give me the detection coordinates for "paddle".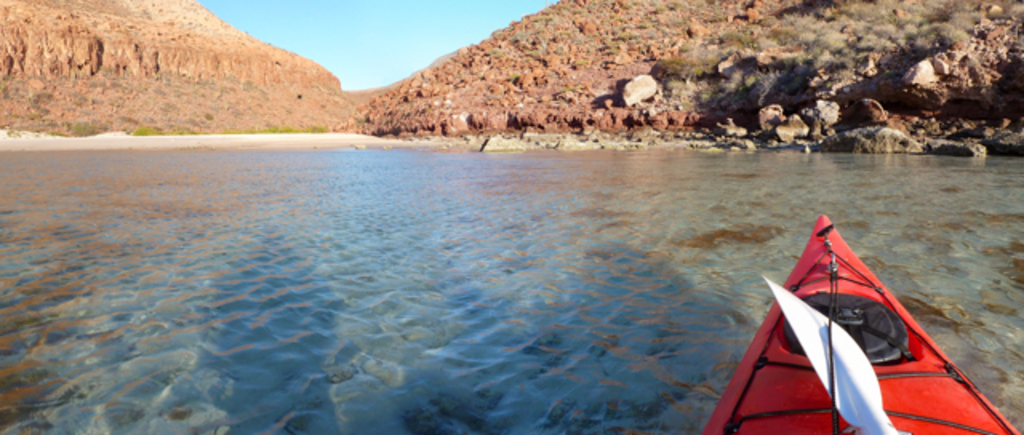
x1=765, y1=272, x2=893, y2=433.
